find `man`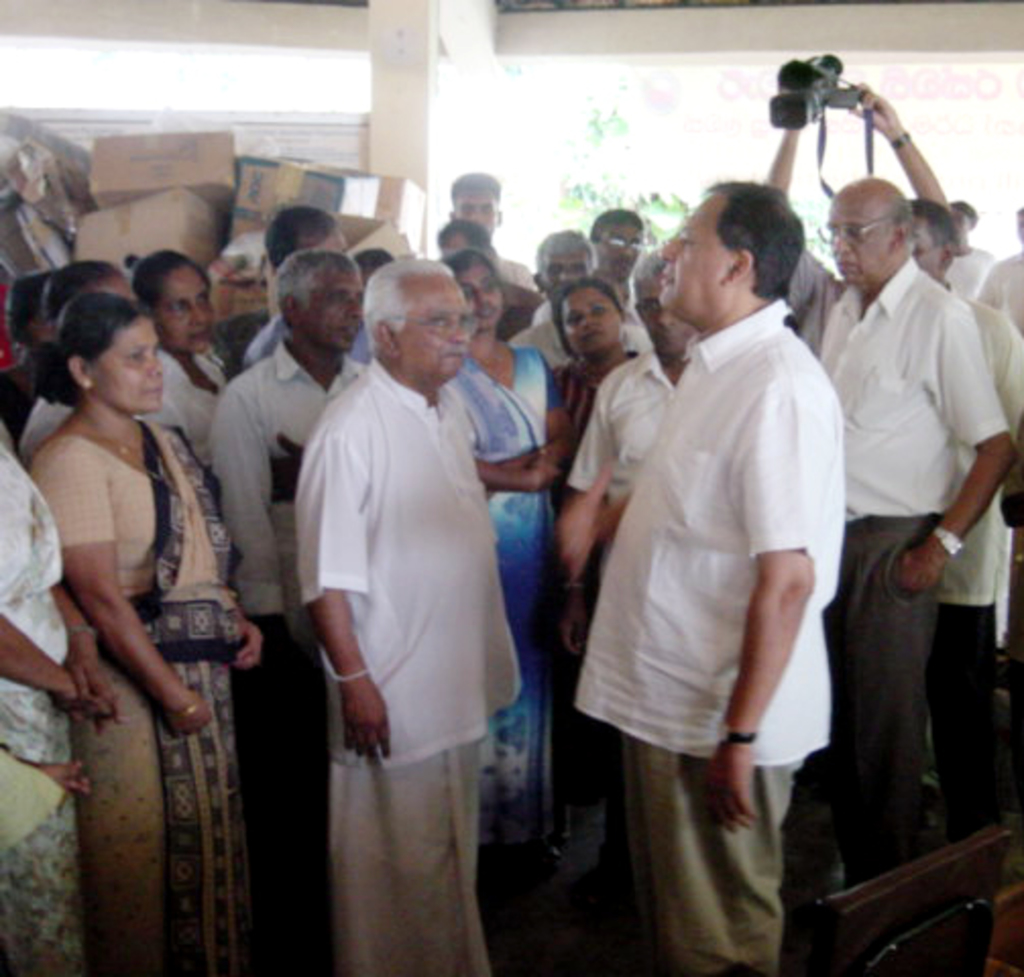
753 98 967 364
